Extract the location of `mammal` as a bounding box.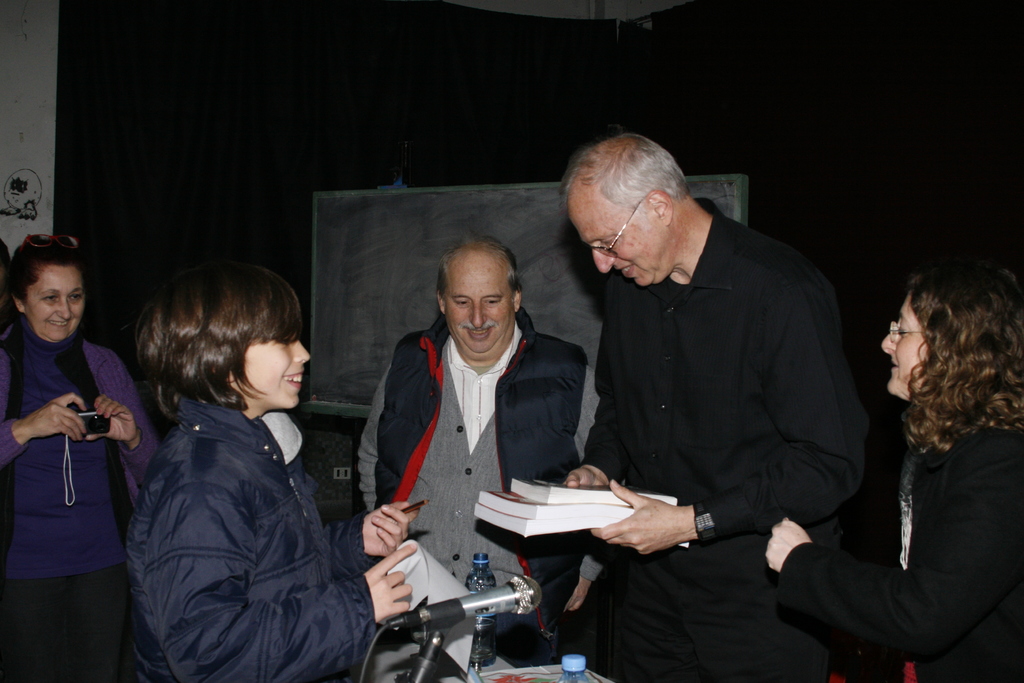
[787,259,1018,677].
